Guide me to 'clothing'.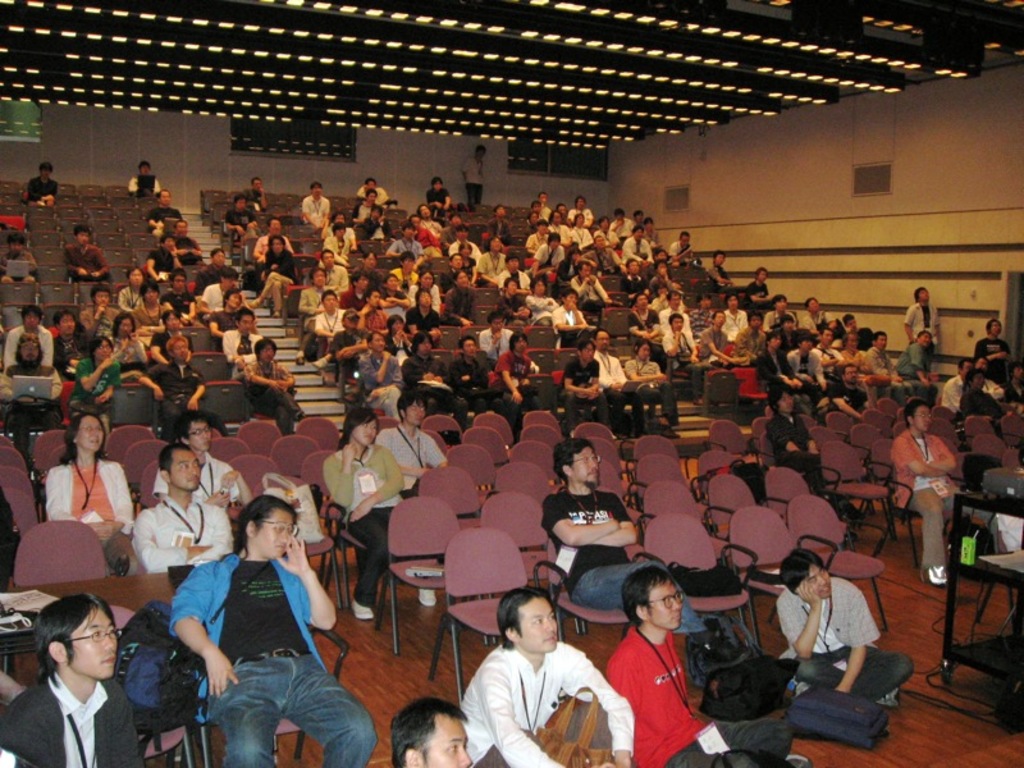
Guidance: bbox=(23, 166, 63, 207).
